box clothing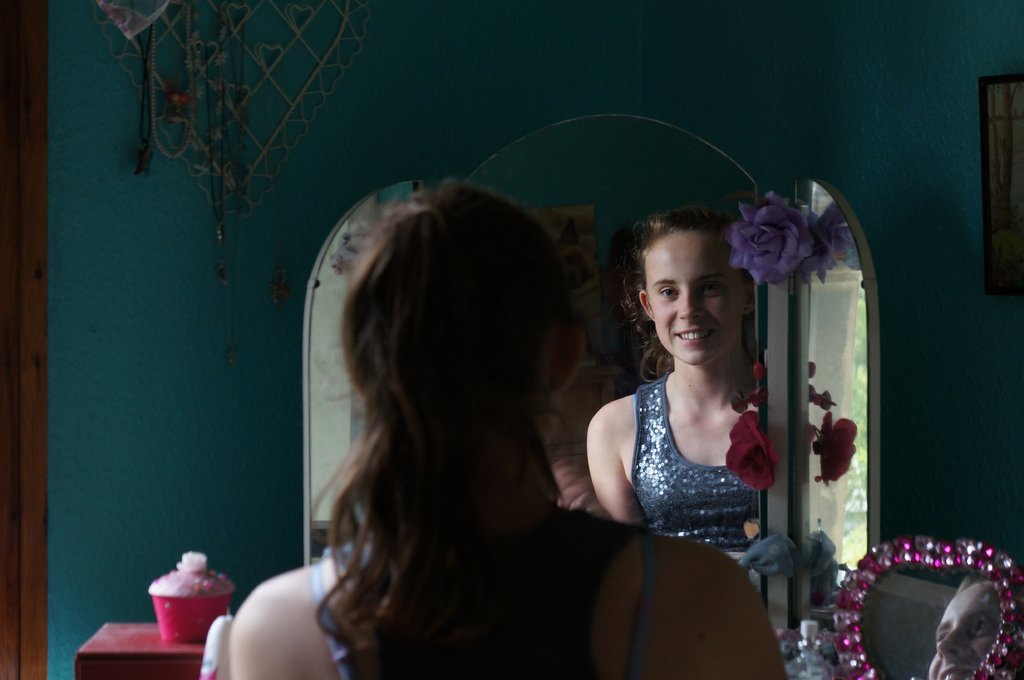
{"left": 618, "top": 365, "right": 790, "bottom": 562}
